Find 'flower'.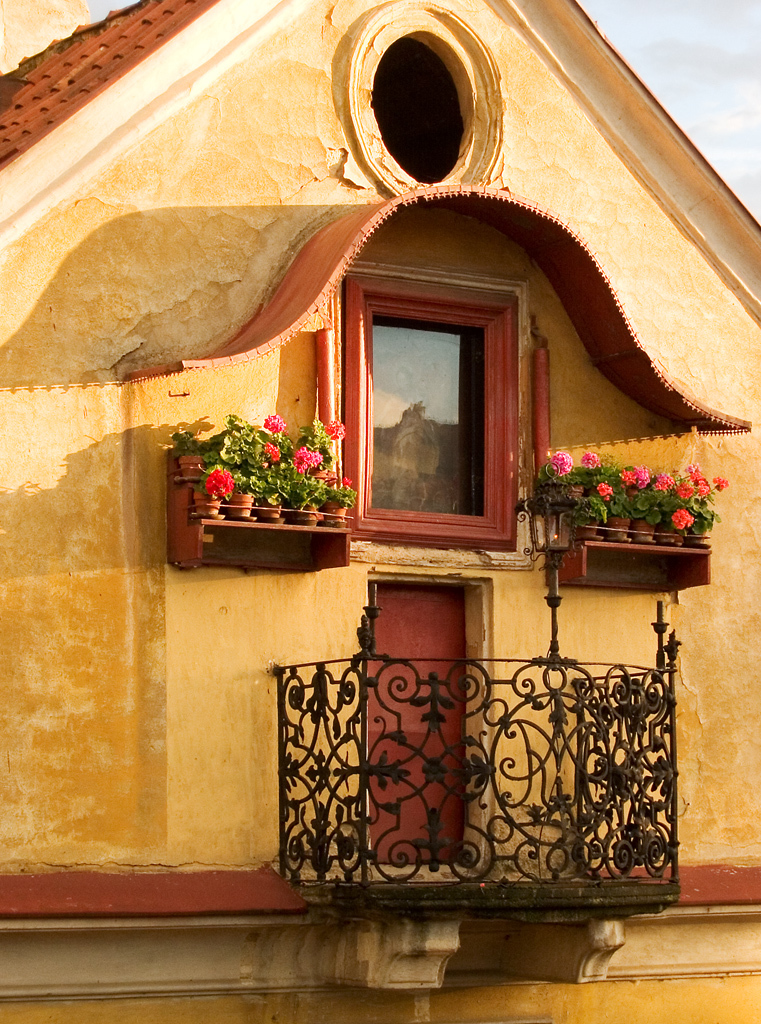
(left=327, top=421, right=348, bottom=447).
